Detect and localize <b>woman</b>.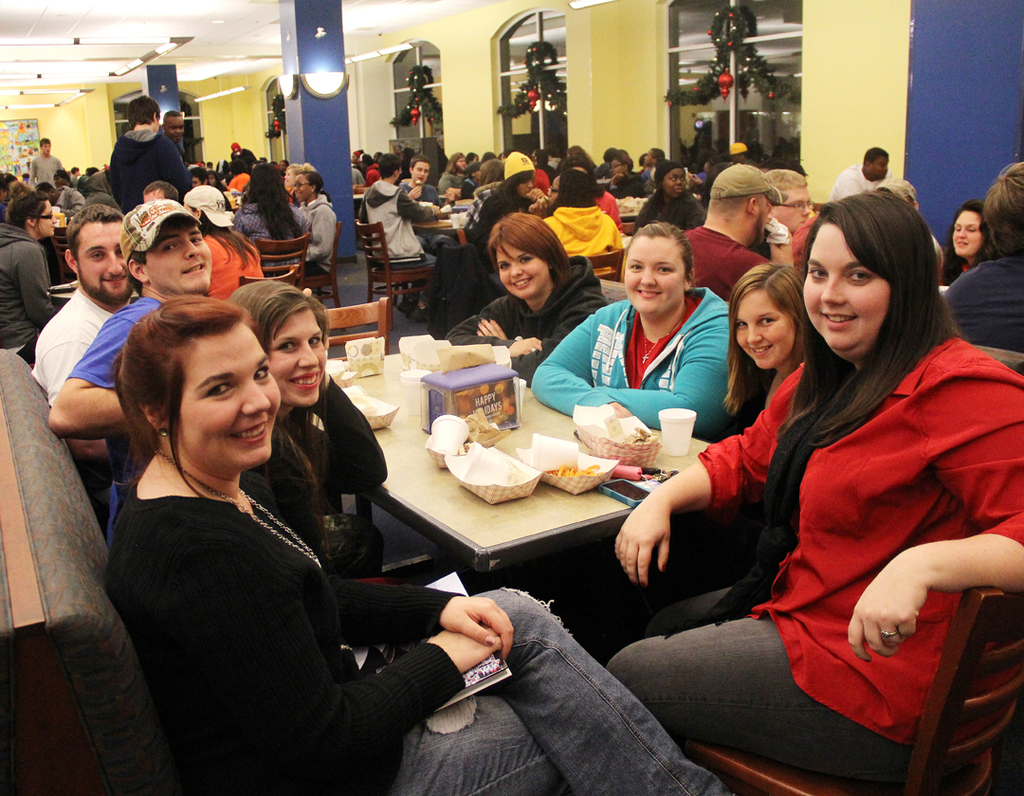
Localized at [91, 287, 733, 795].
